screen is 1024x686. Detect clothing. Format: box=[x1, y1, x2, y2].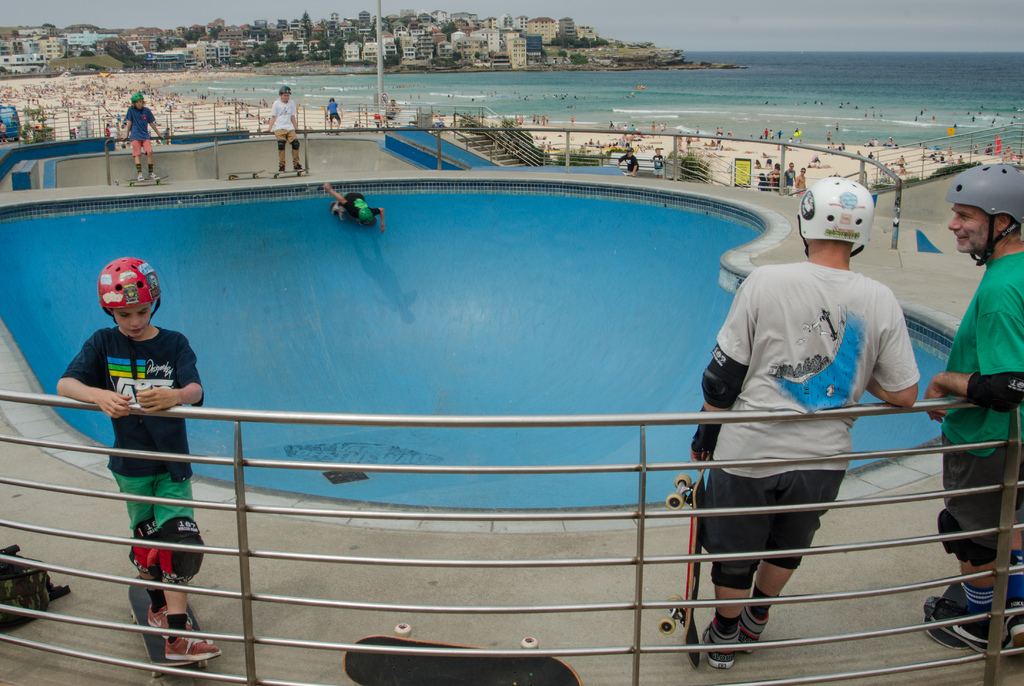
box=[691, 264, 938, 582].
